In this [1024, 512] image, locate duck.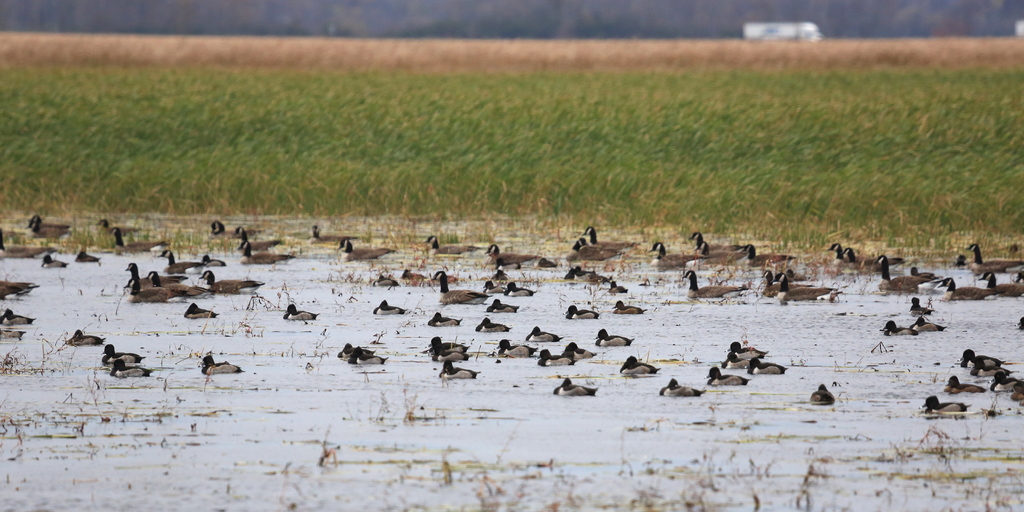
Bounding box: <bbox>724, 337, 780, 364</bbox>.
